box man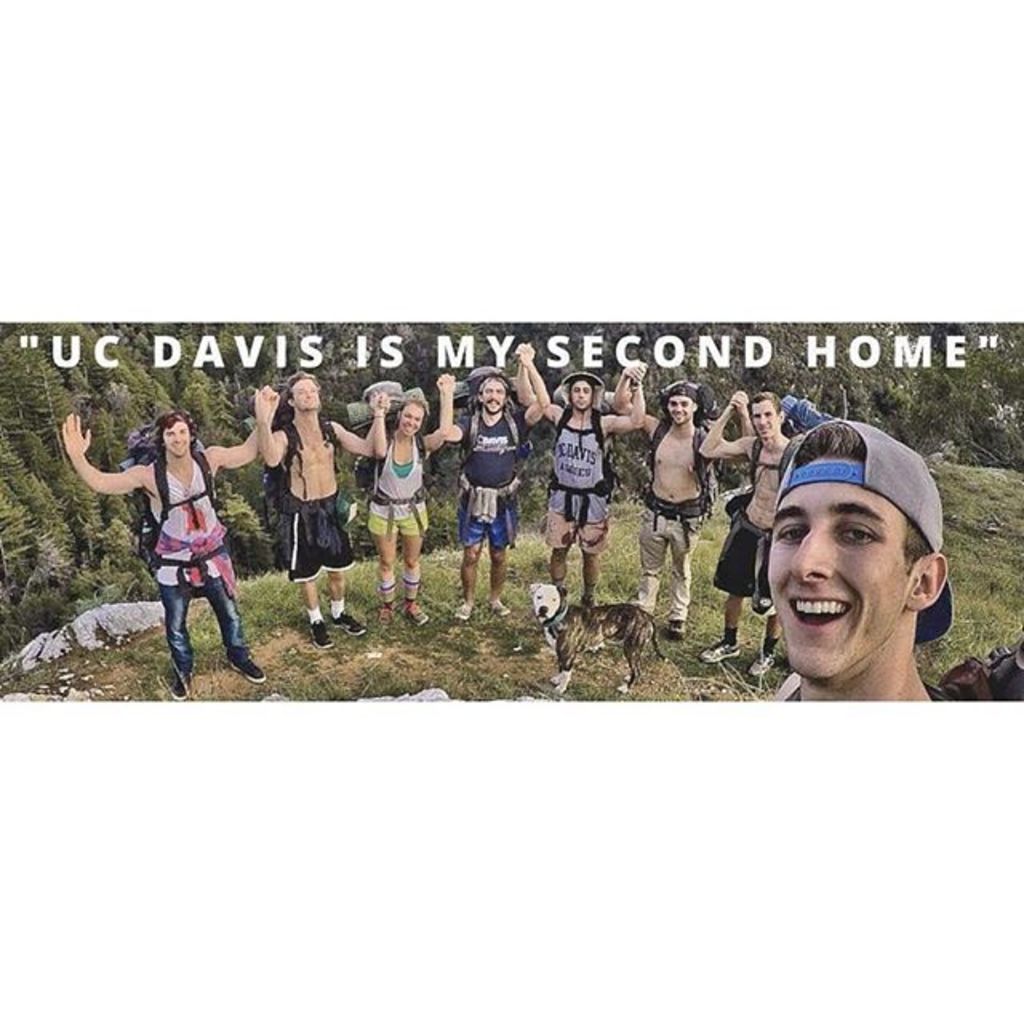
<box>251,368,394,650</box>
